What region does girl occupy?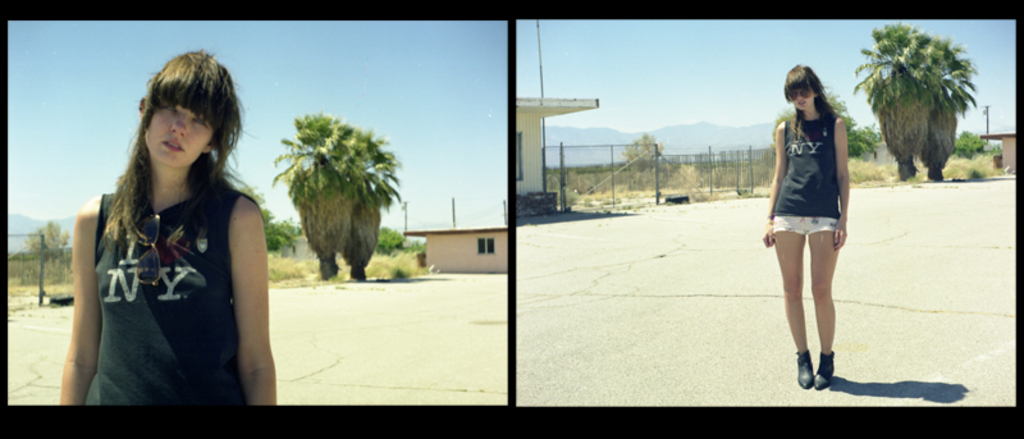
x1=60, y1=51, x2=279, y2=403.
